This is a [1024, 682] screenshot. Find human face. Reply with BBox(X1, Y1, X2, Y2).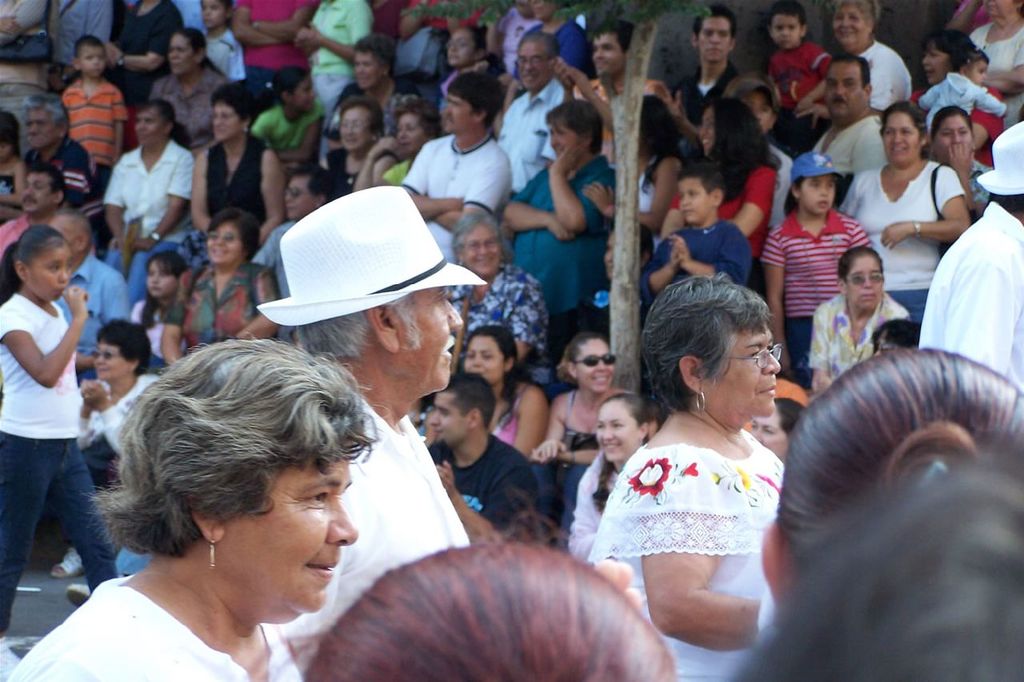
BBox(465, 335, 510, 381).
